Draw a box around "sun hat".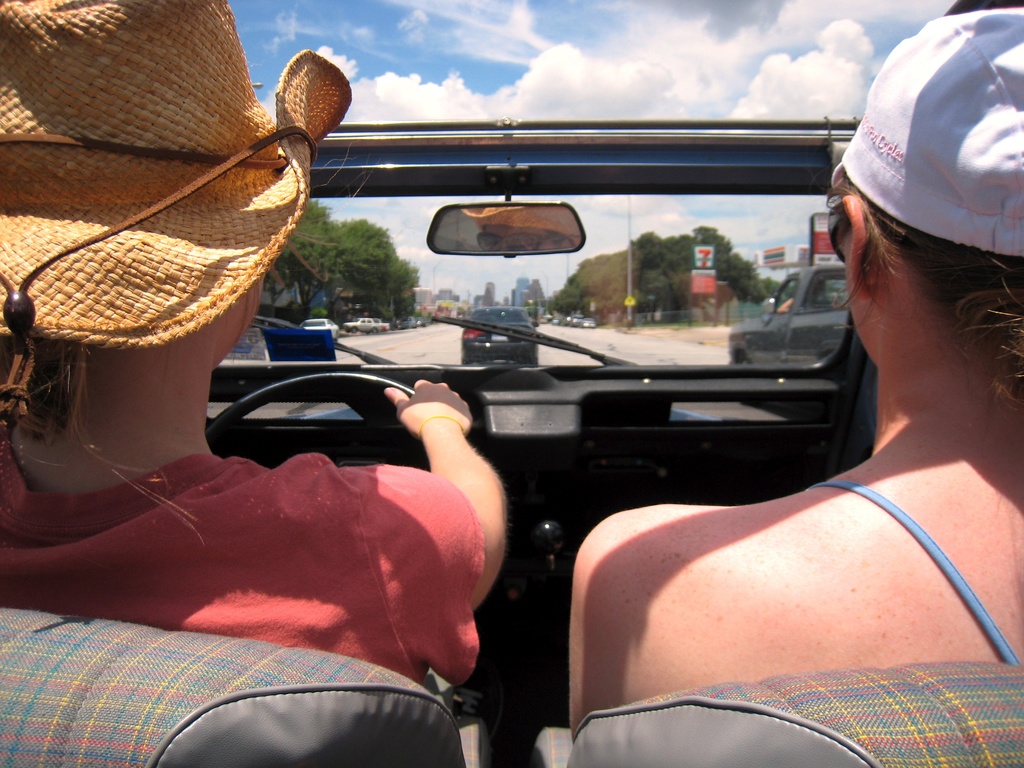
pyautogui.locateOnScreen(0, 0, 353, 438).
